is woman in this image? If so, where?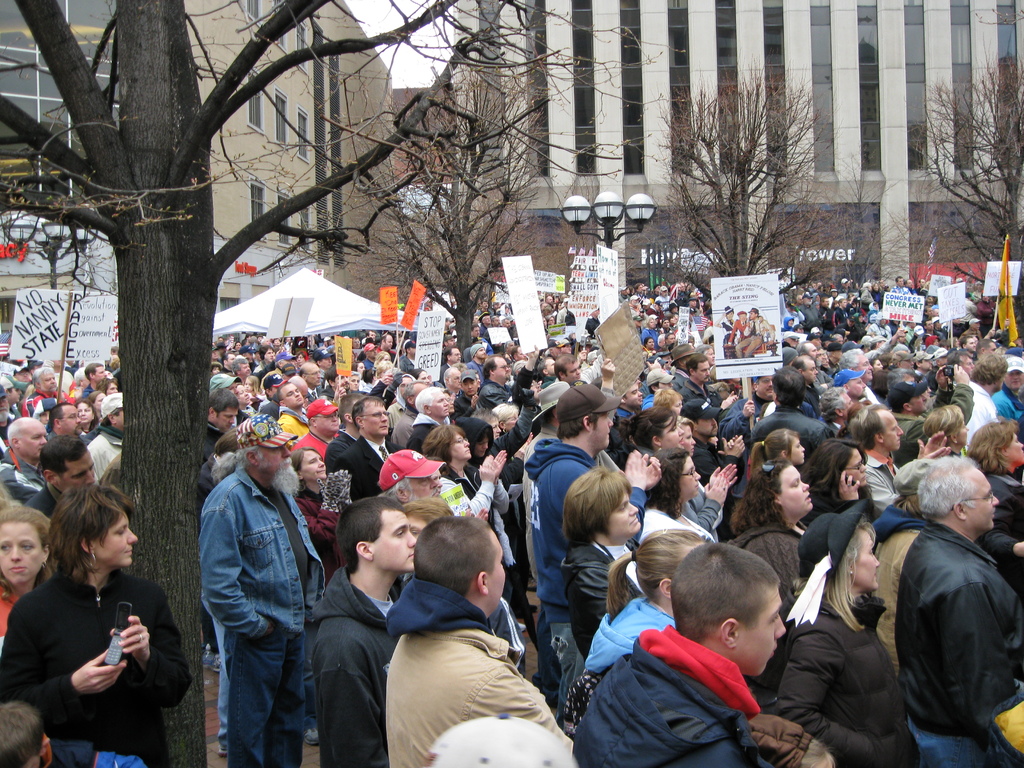
Yes, at box=[821, 349, 829, 371].
